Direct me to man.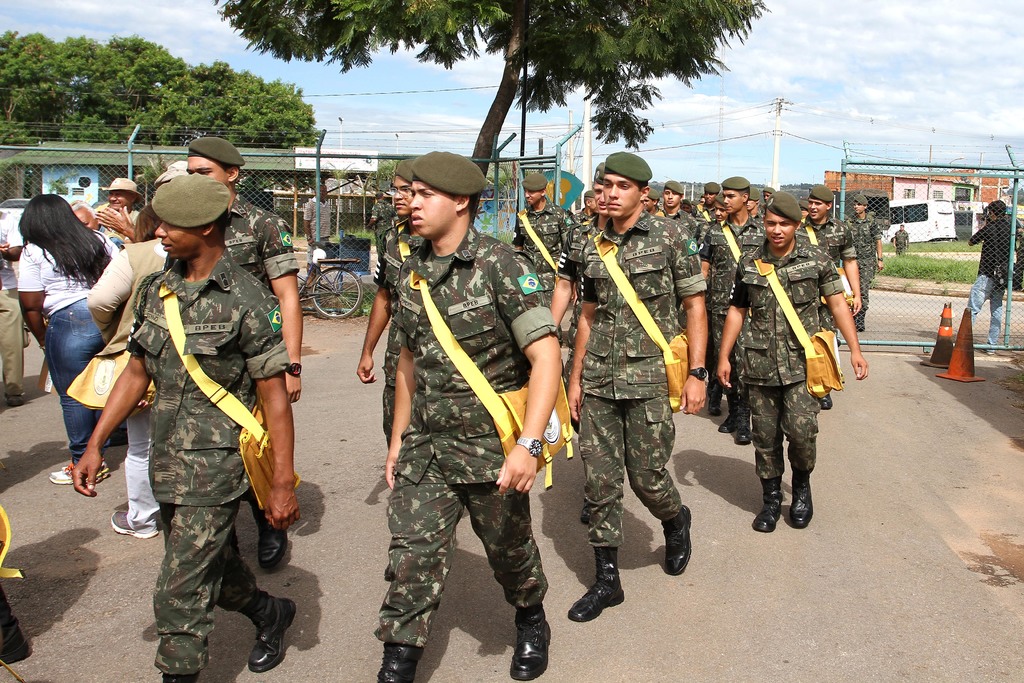
Direction: 357 160 423 448.
